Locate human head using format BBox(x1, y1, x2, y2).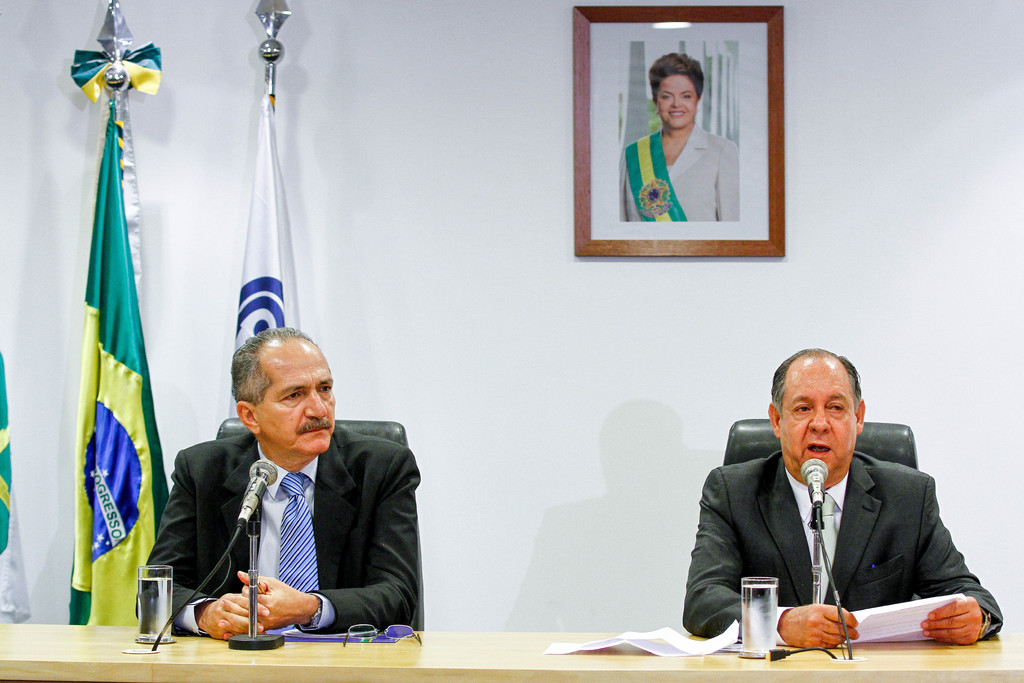
BBox(767, 349, 860, 489).
